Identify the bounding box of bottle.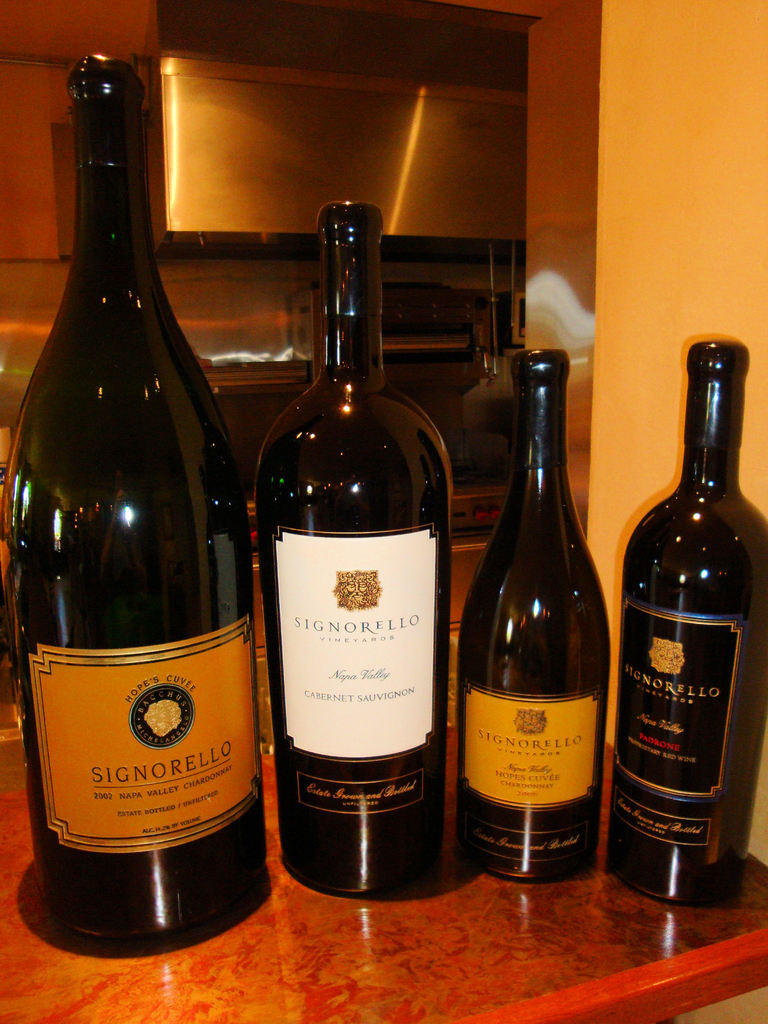
458/351/612/885.
